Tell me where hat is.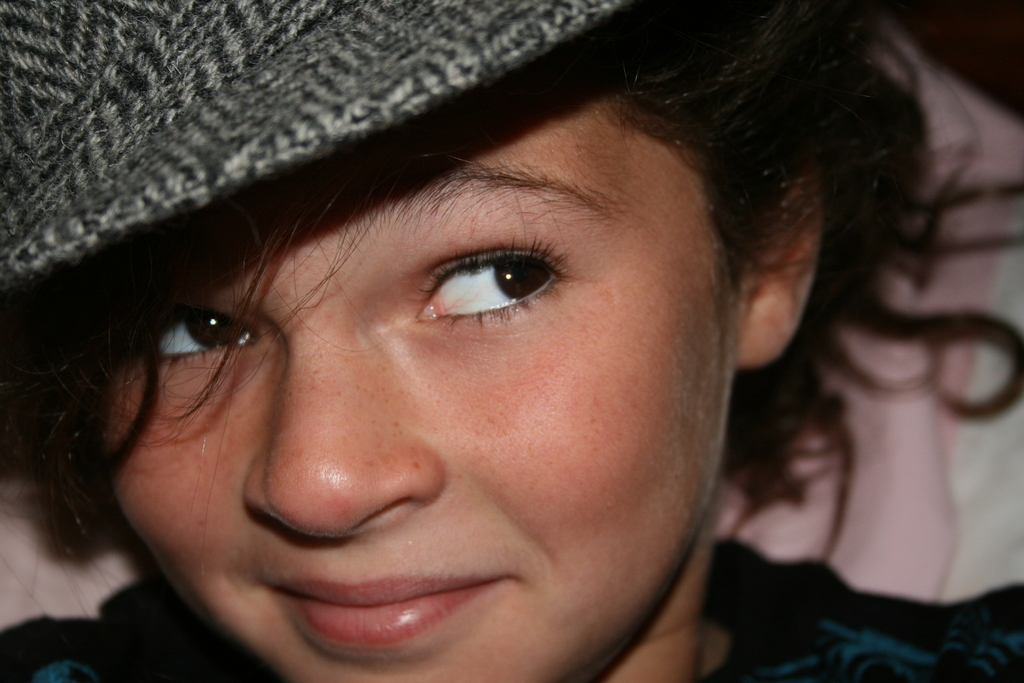
hat is at locate(0, 0, 627, 285).
